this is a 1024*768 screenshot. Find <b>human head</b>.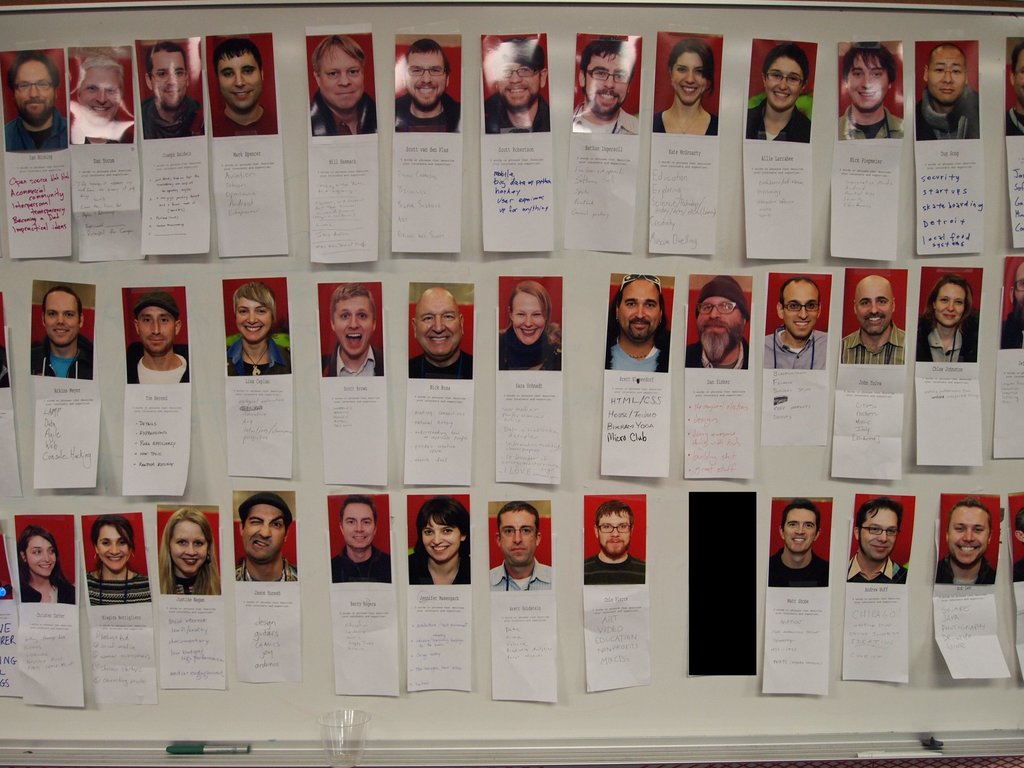
Bounding box: <region>15, 527, 58, 579</region>.
